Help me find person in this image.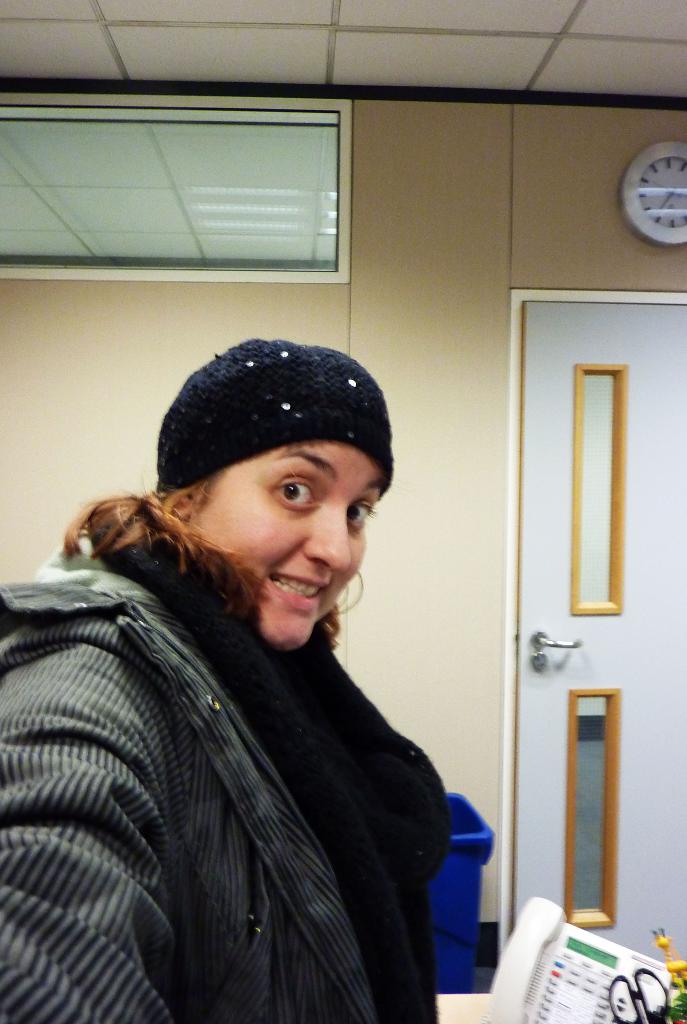
Found it: [x1=13, y1=332, x2=490, y2=1011].
